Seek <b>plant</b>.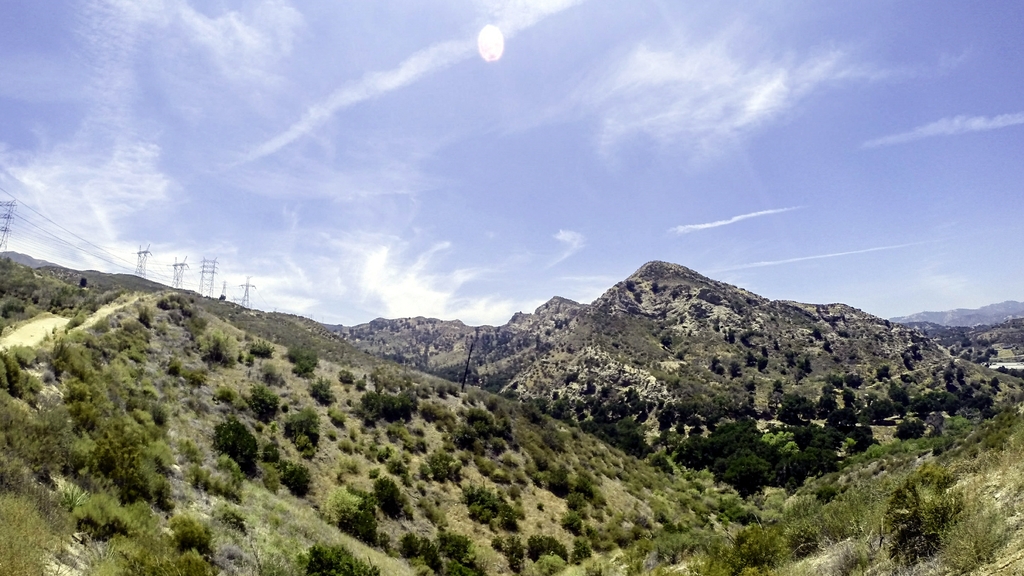
[x1=573, y1=544, x2=592, y2=562].
